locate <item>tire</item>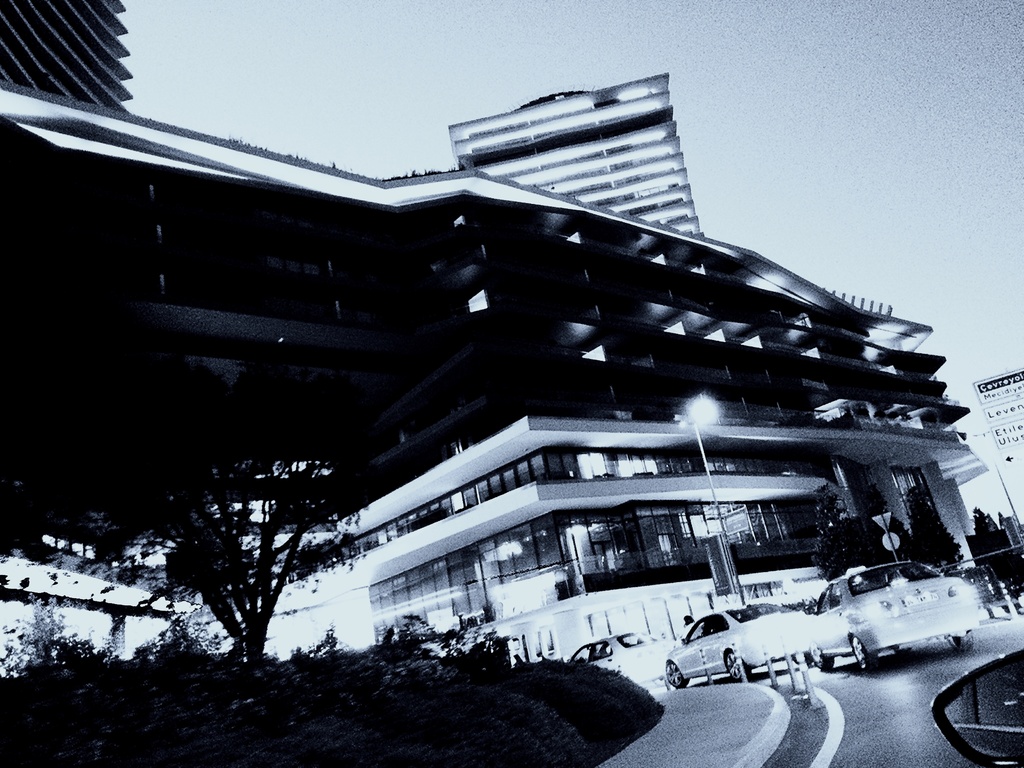
652:675:664:687
